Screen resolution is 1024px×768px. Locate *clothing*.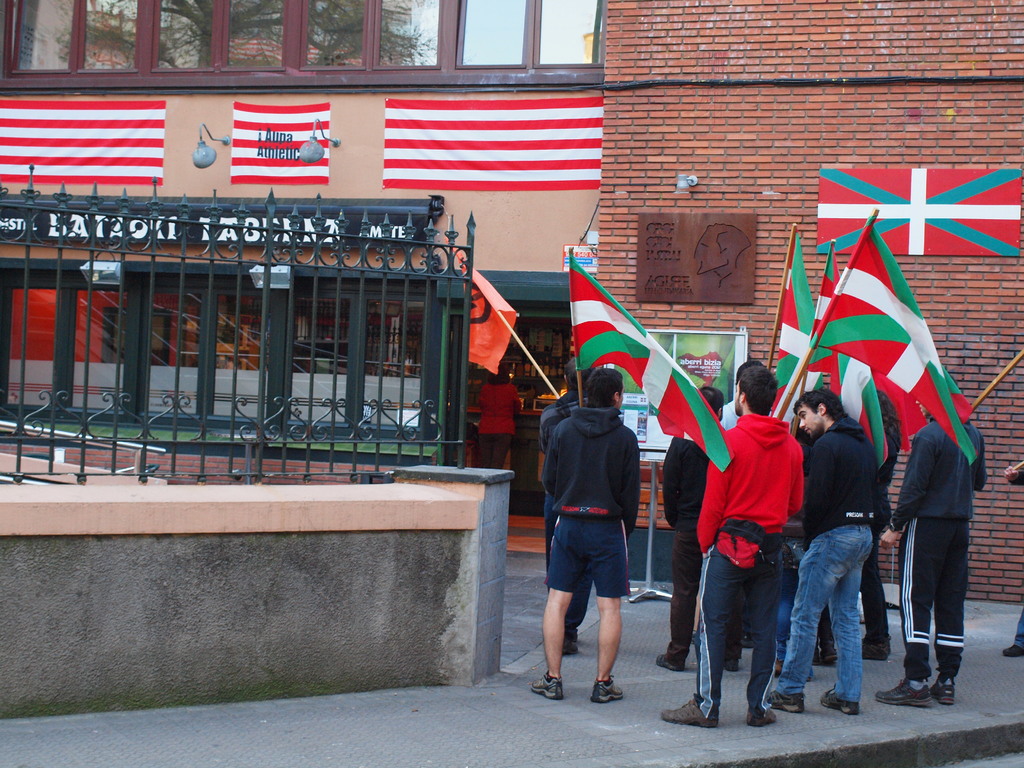
[left=660, top=437, right=707, bottom=538].
